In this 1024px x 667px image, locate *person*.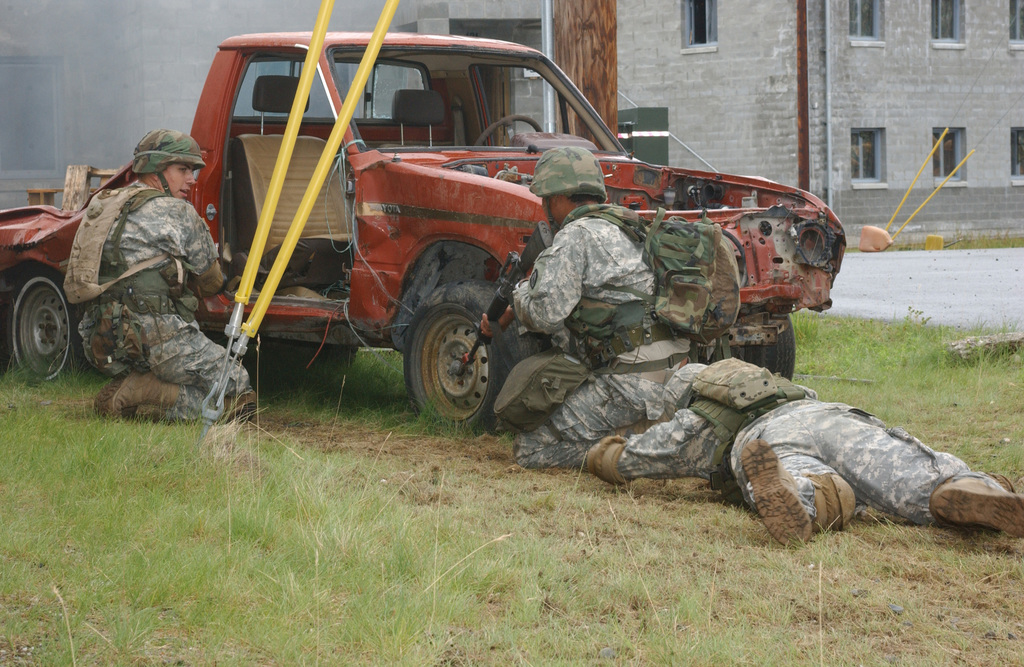
Bounding box: [x1=482, y1=150, x2=658, y2=440].
